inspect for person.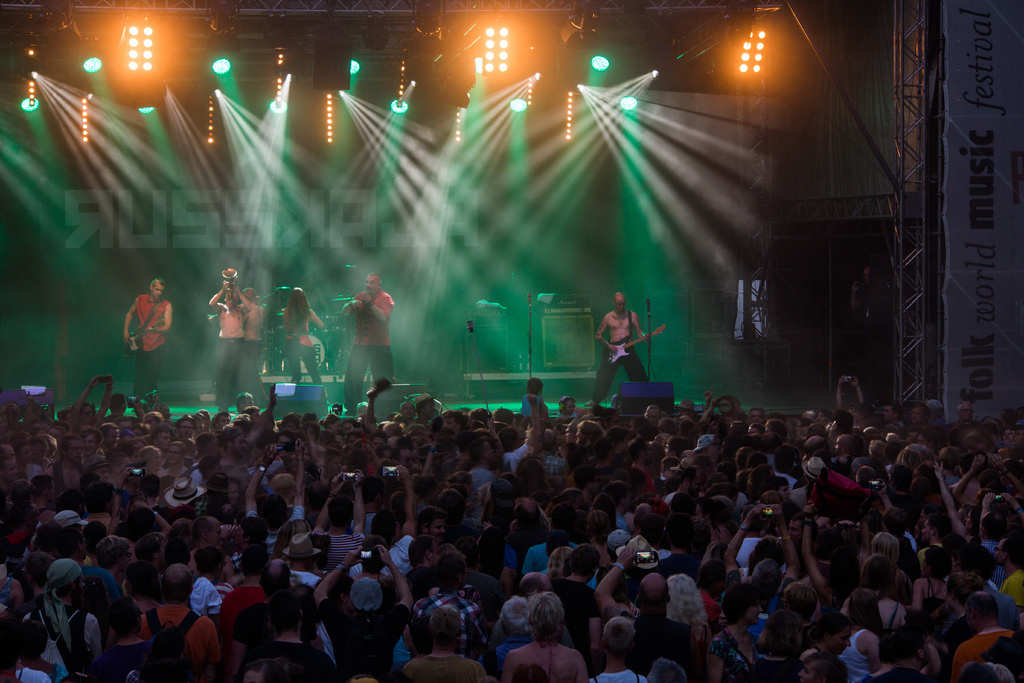
Inspection: Rect(345, 273, 396, 409).
